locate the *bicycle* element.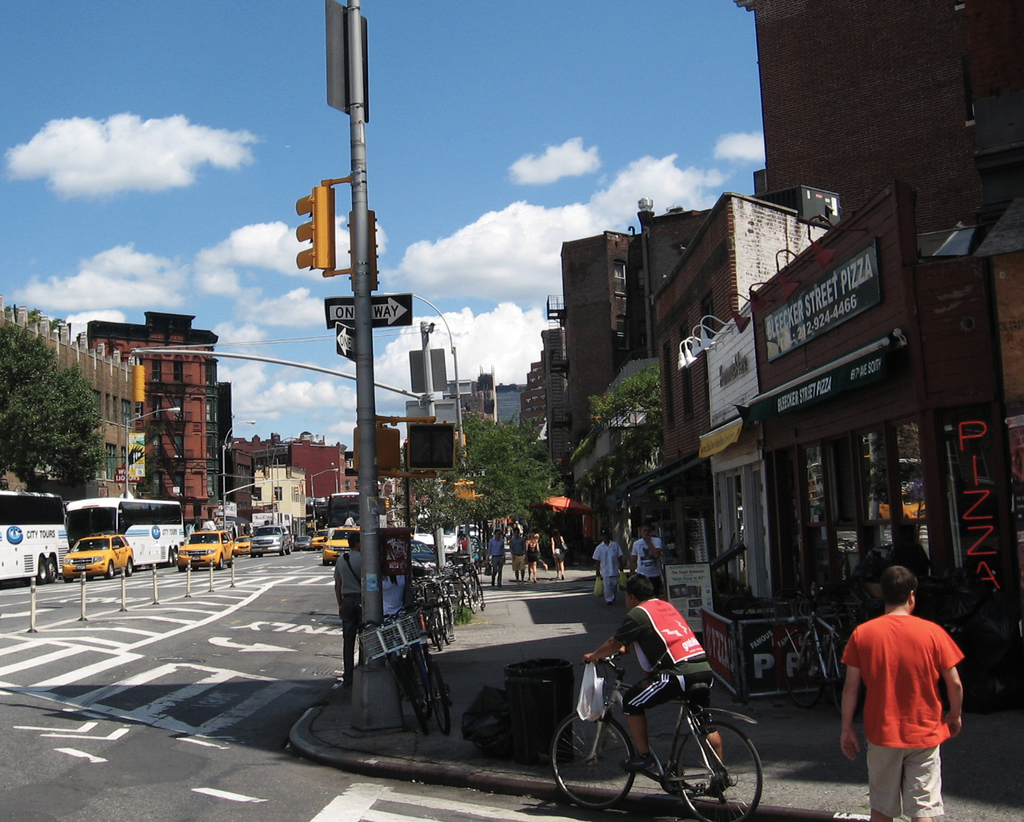
Element bbox: (777, 579, 893, 718).
